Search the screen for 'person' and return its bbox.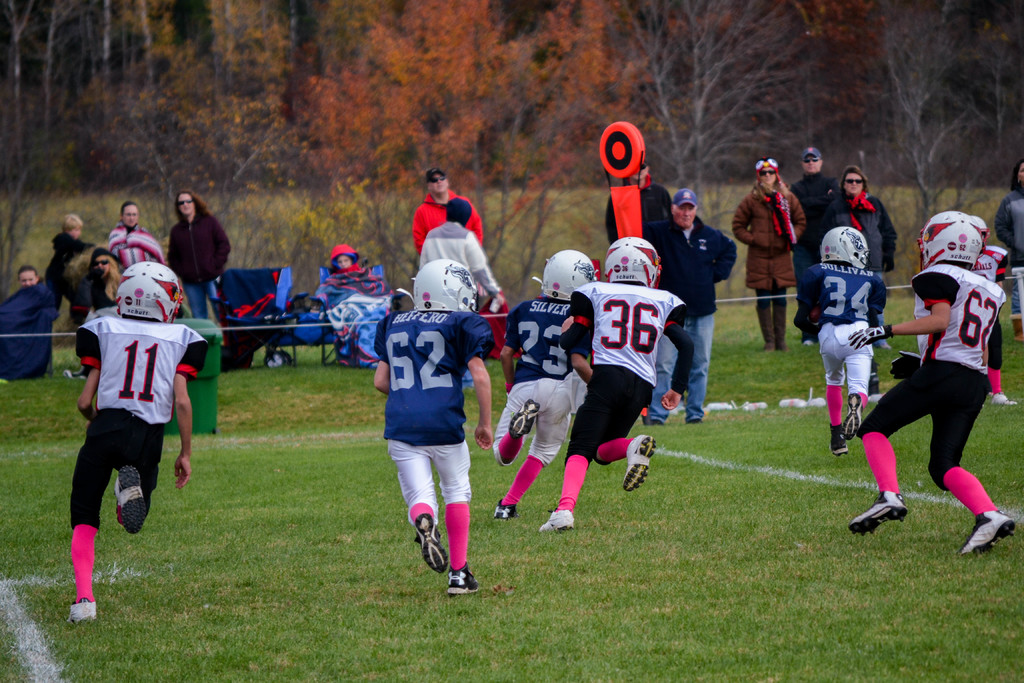
Found: {"x1": 726, "y1": 156, "x2": 805, "y2": 352}.
